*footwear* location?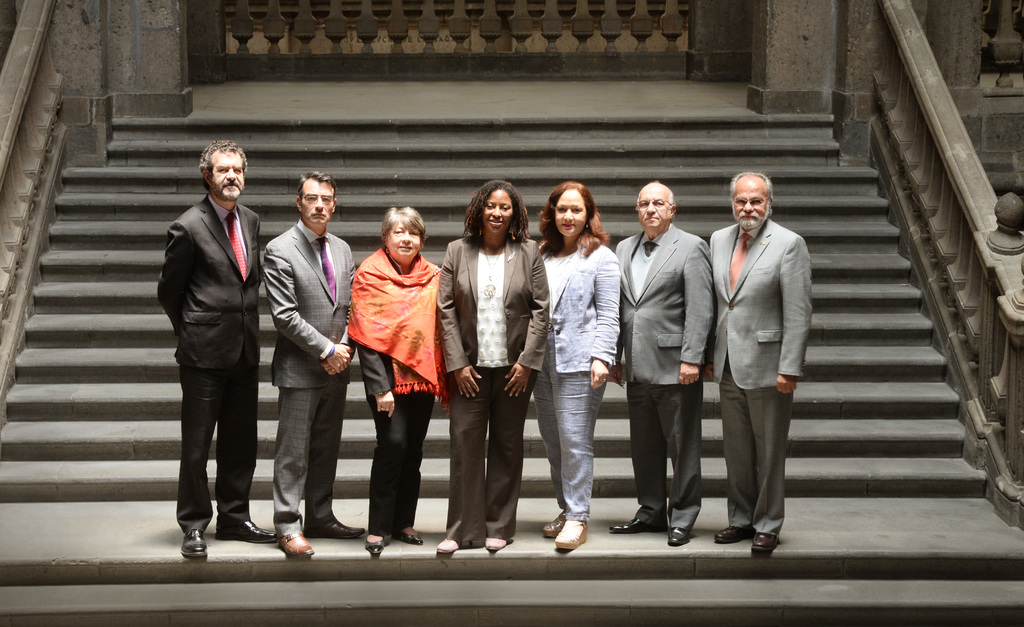
Rect(544, 499, 602, 555)
